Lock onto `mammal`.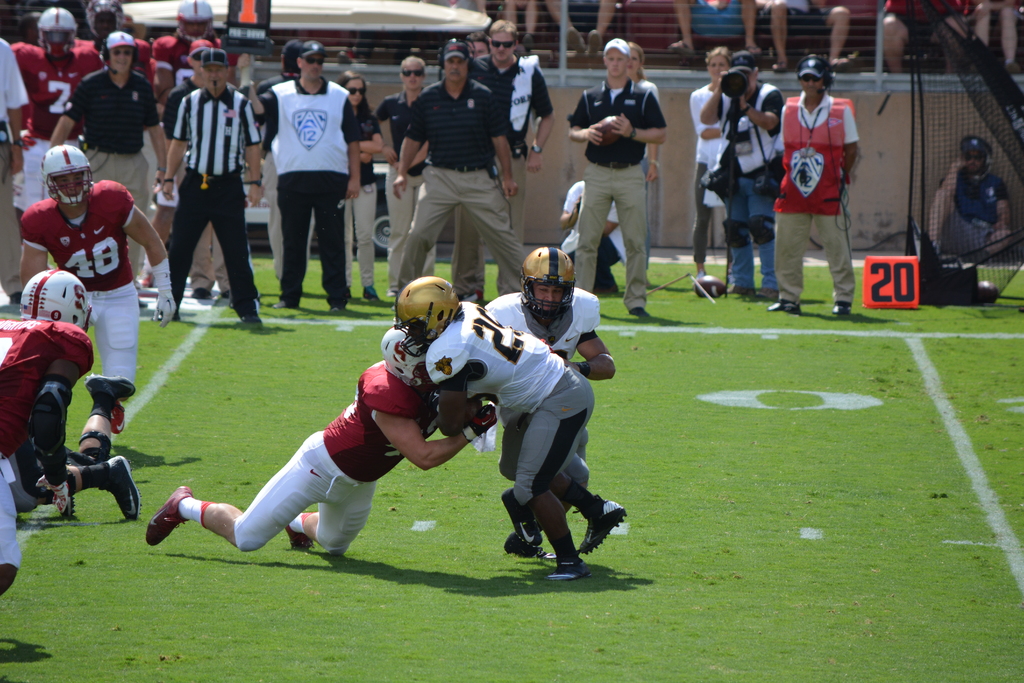
Locked: (x1=927, y1=136, x2=1015, y2=263).
